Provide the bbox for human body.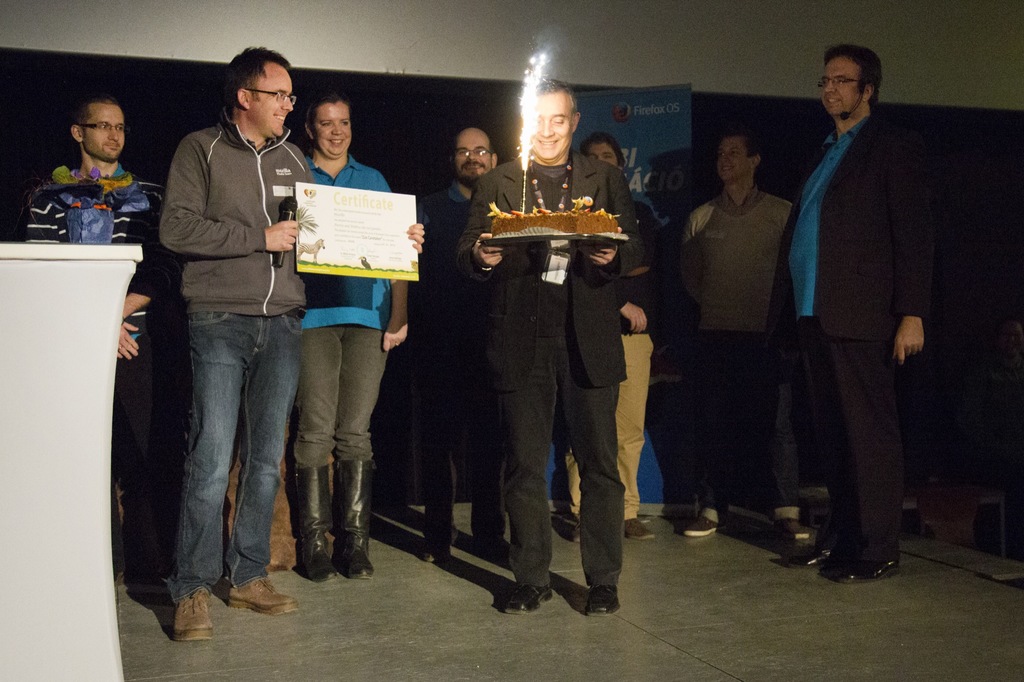
<bbox>296, 159, 412, 581</bbox>.
